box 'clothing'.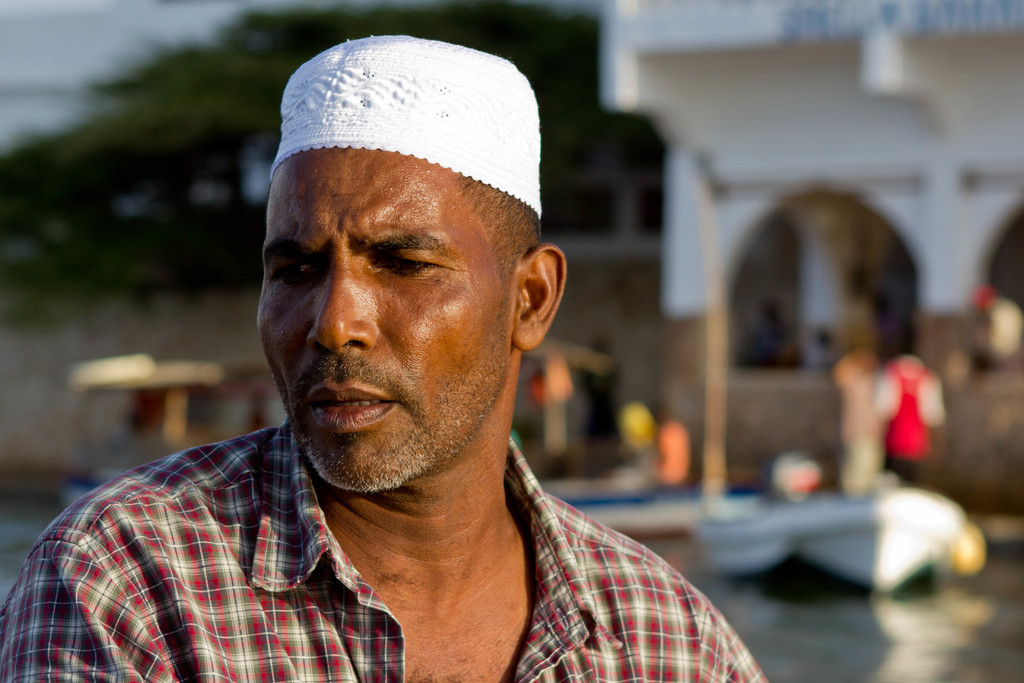
(873,353,947,486).
